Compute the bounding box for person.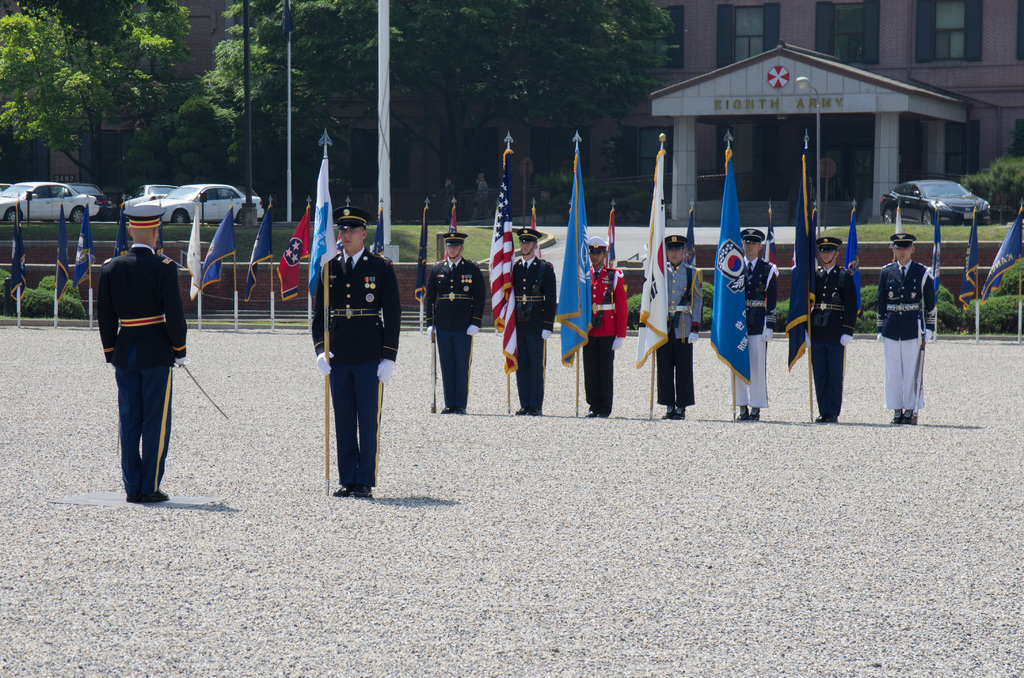
locate(512, 231, 557, 415).
